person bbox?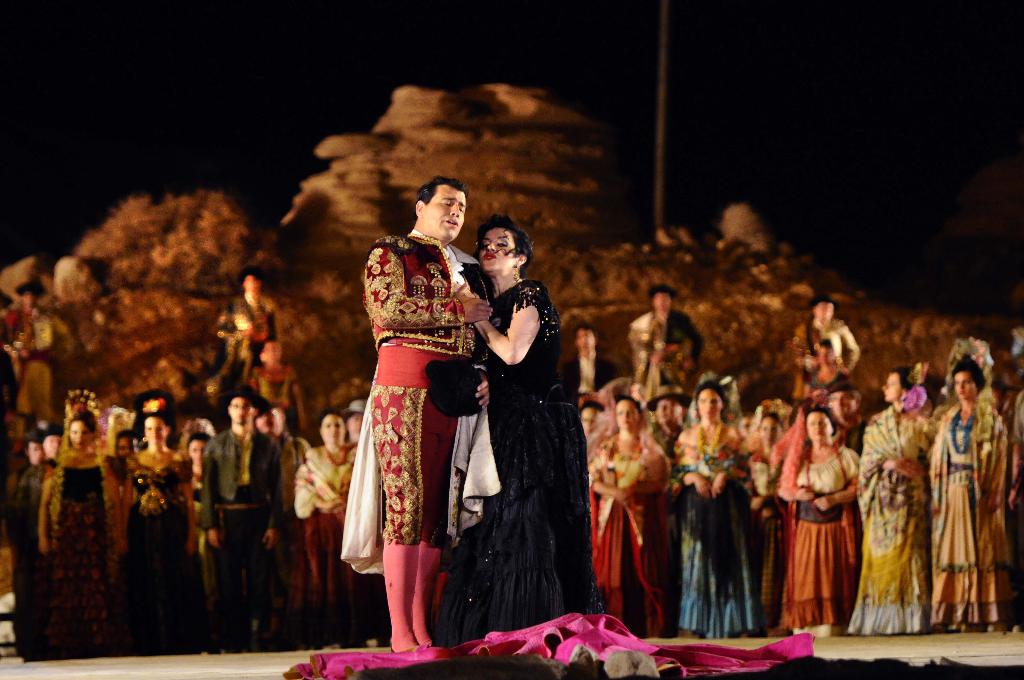
bbox=[40, 388, 116, 657]
